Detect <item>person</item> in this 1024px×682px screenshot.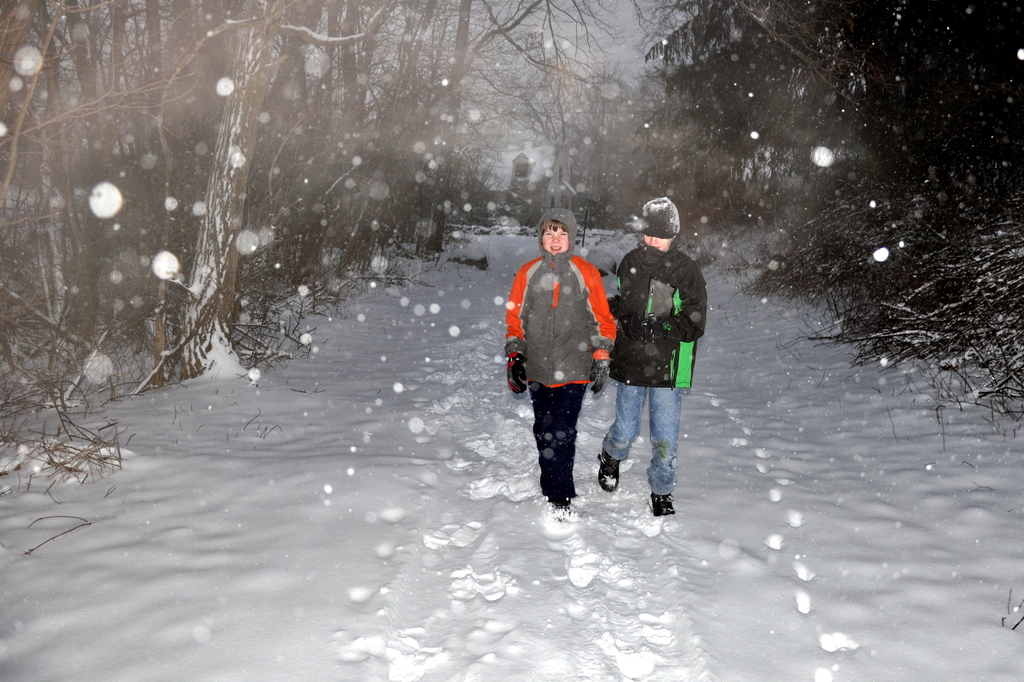
Detection: <region>598, 193, 708, 515</region>.
